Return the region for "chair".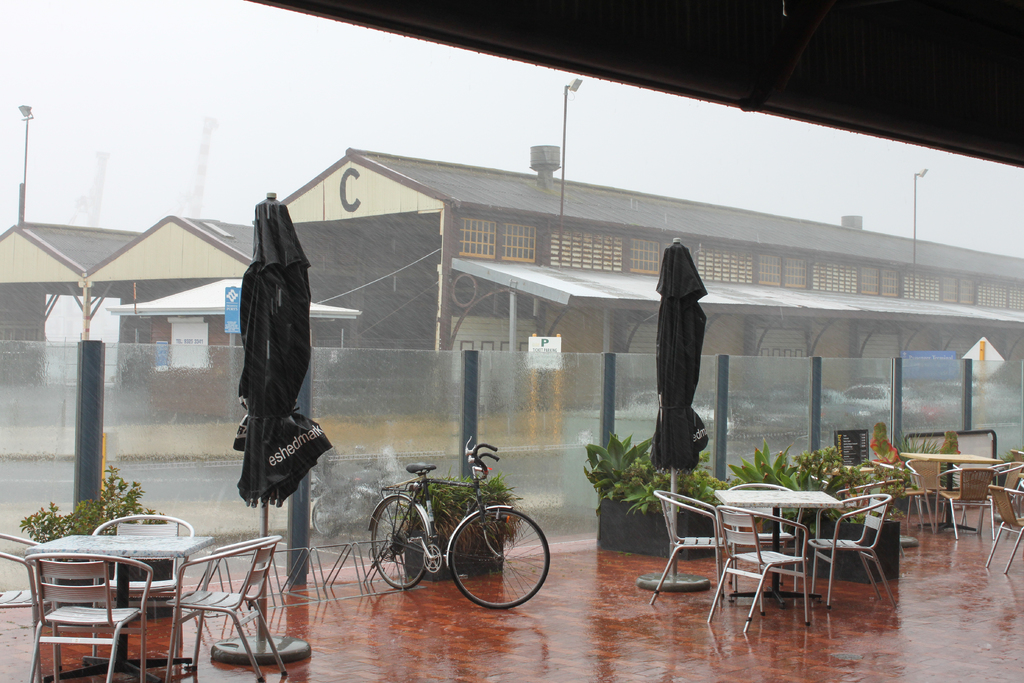
box=[24, 547, 157, 682].
